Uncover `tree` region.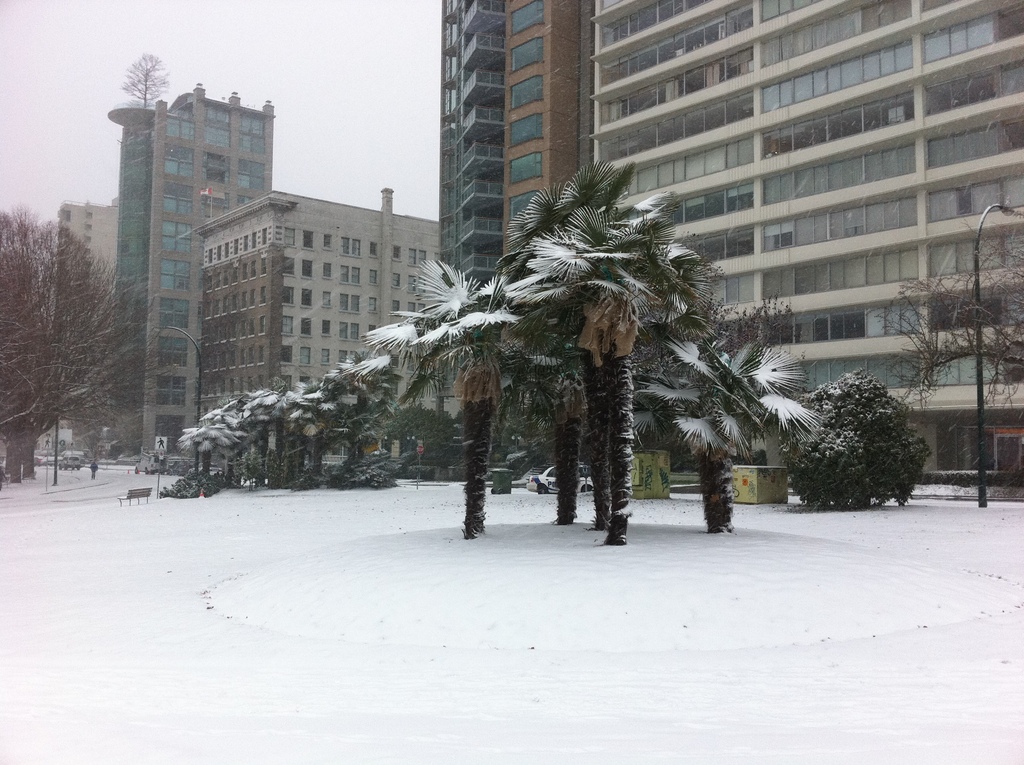
Uncovered: 122:45:168:104.
